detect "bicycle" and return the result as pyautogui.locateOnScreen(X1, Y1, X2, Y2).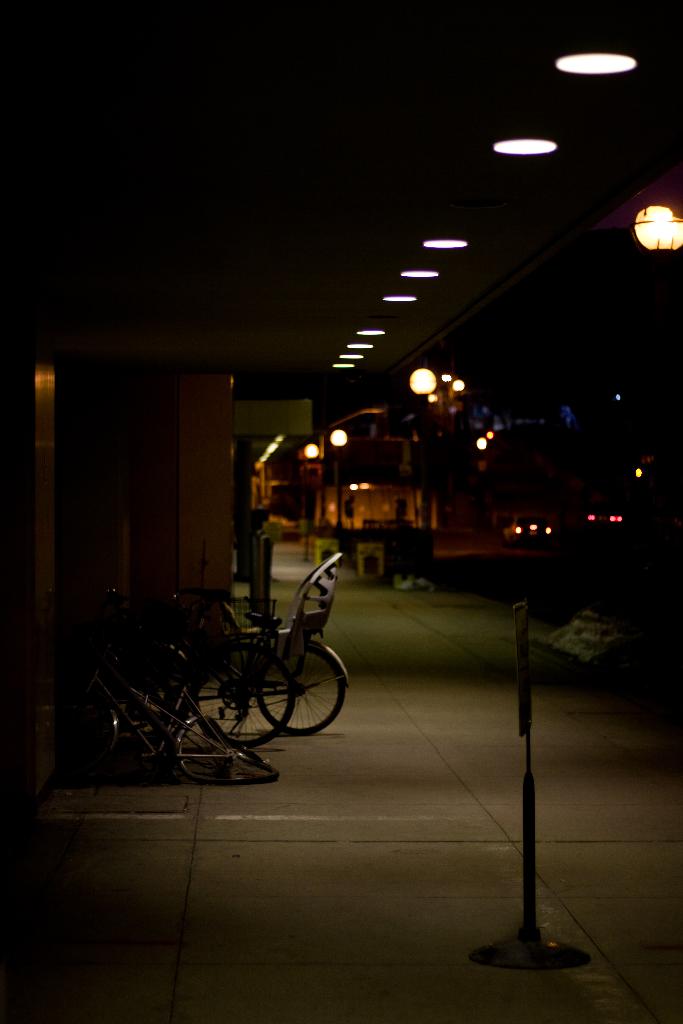
pyautogui.locateOnScreen(264, 577, 372, 746).
